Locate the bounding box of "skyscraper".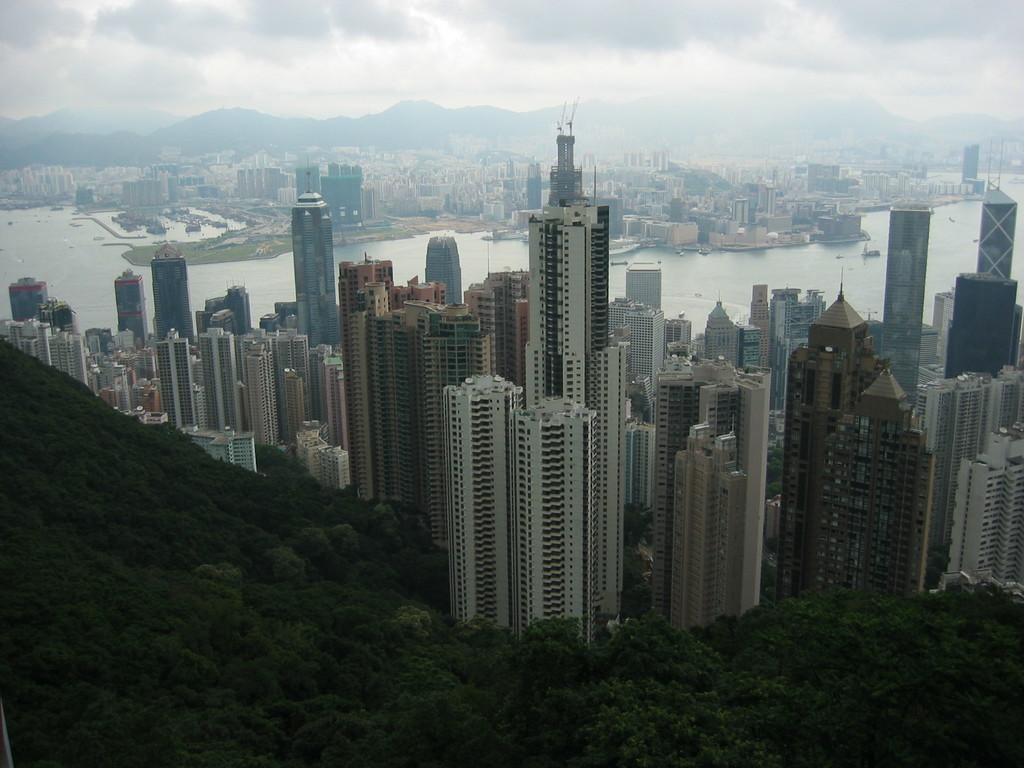
Bounding box: bbox=(289, 149, 338, 345).
